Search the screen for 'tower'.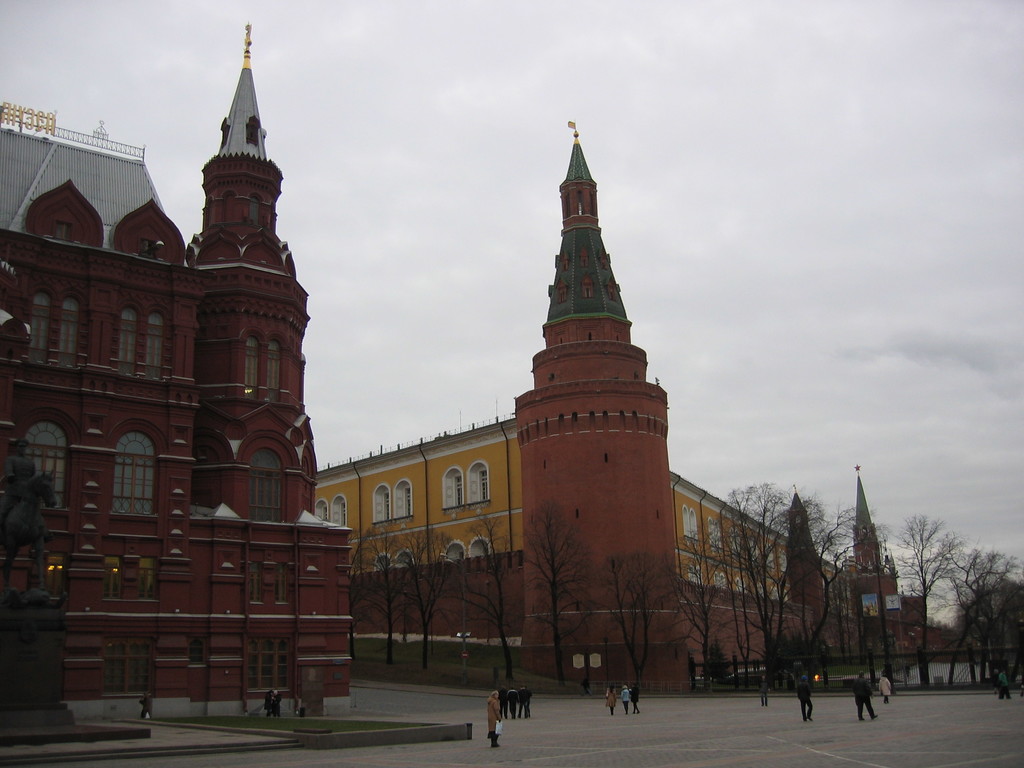
Found at x1=790 y1=488 x2=825 y2=604.
